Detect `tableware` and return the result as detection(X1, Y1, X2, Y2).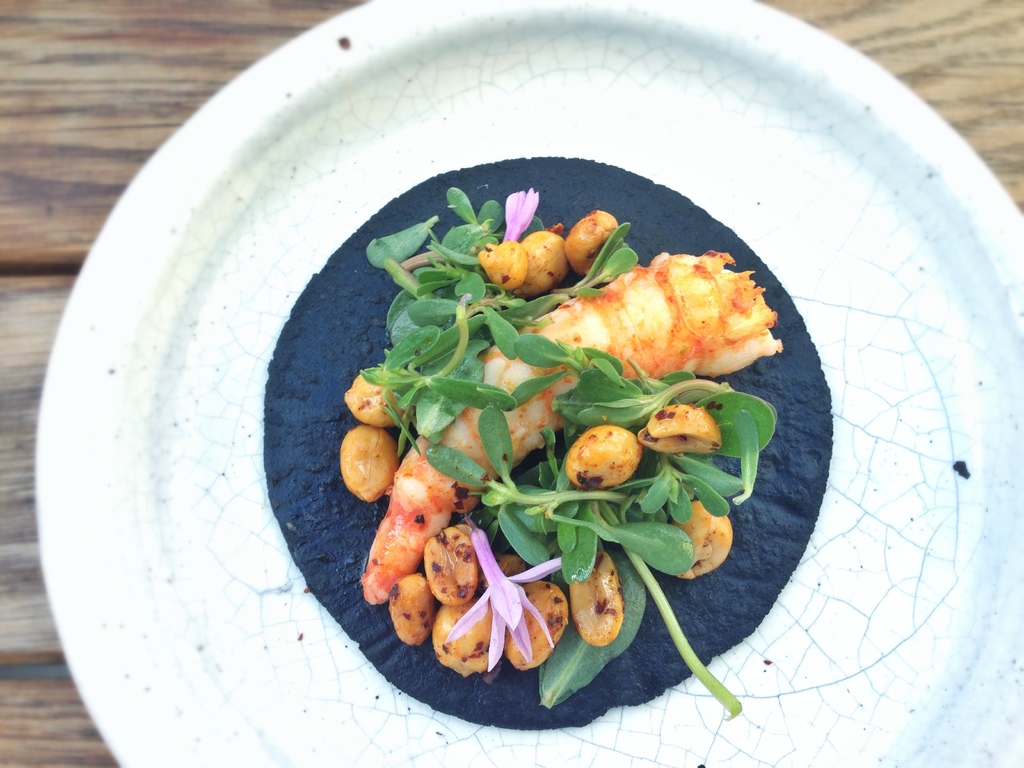
detection(89, 38, 952, 765).
